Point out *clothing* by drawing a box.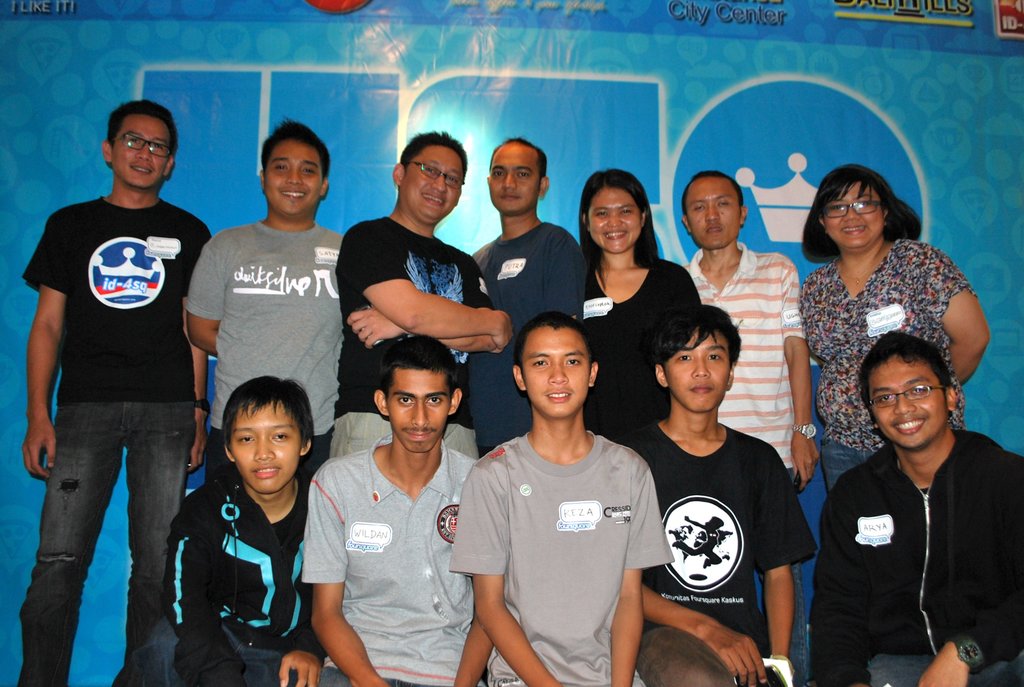
(792,423,1012,686).
